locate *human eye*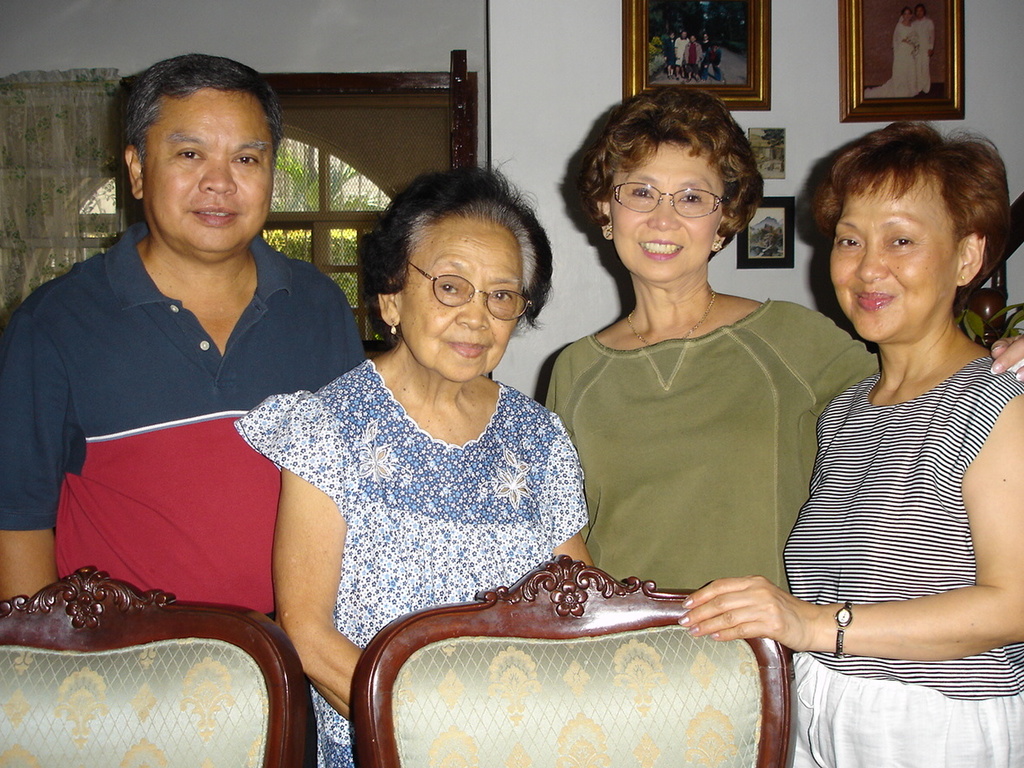
left=438, top=278, right=458, bottom=298
